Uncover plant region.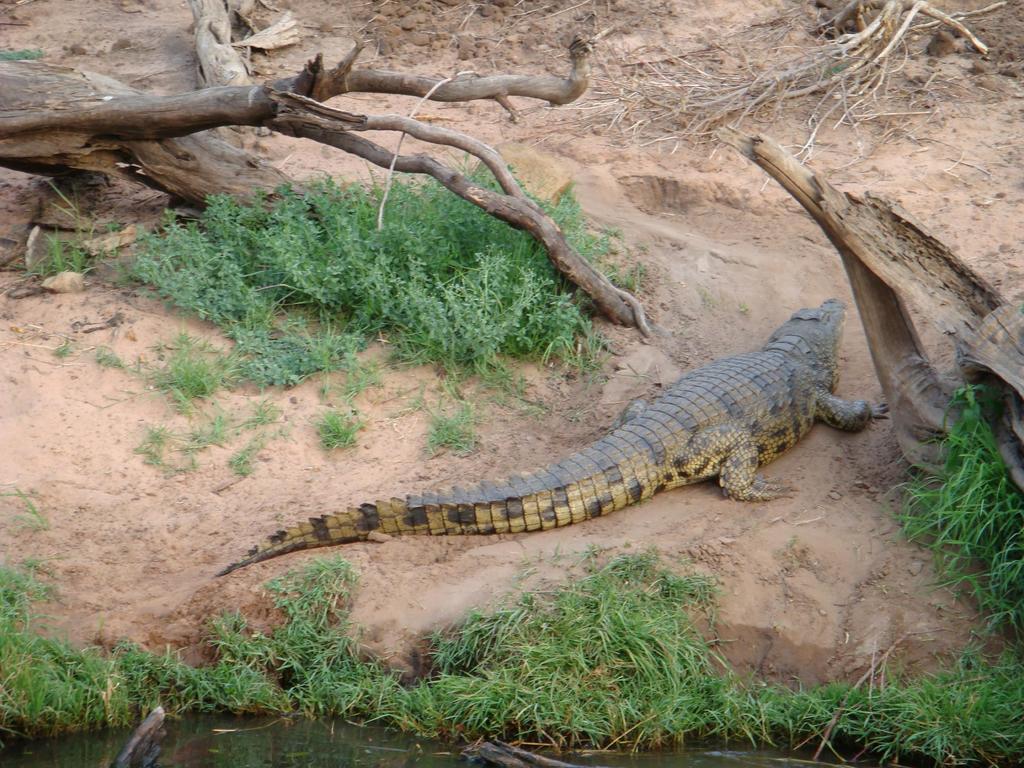
Uncovered: pyautogui.locateOnScreen(9, 479, 47, 532).
